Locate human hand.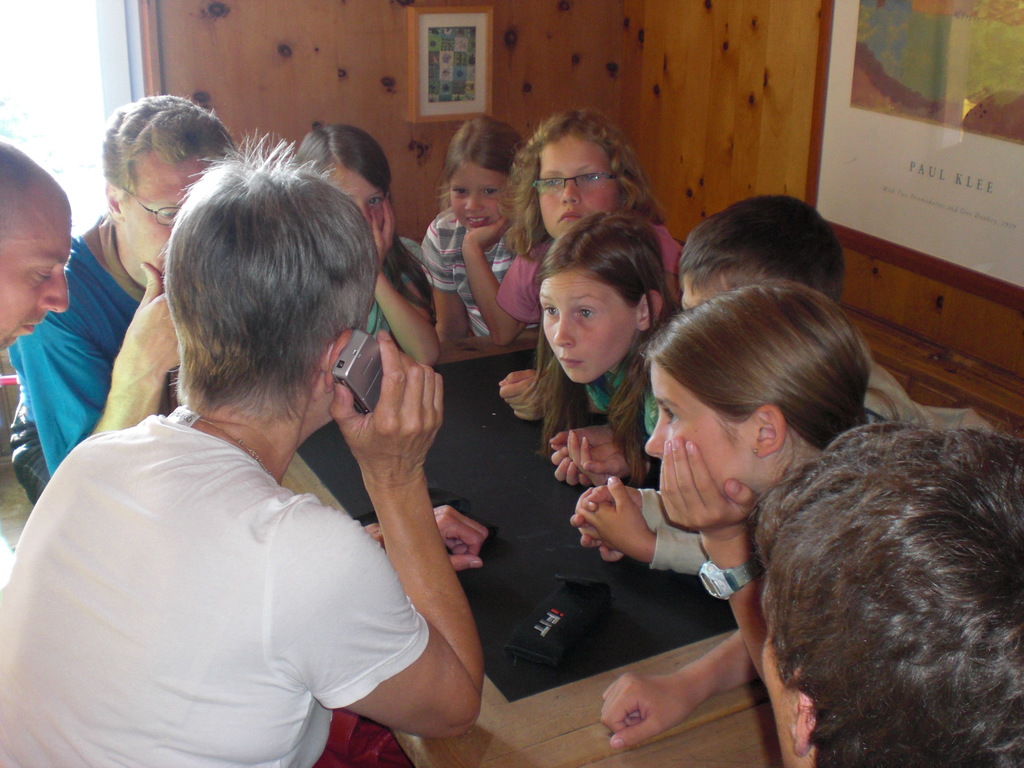
Bounding box: locate(460, 209, 516, 250).
